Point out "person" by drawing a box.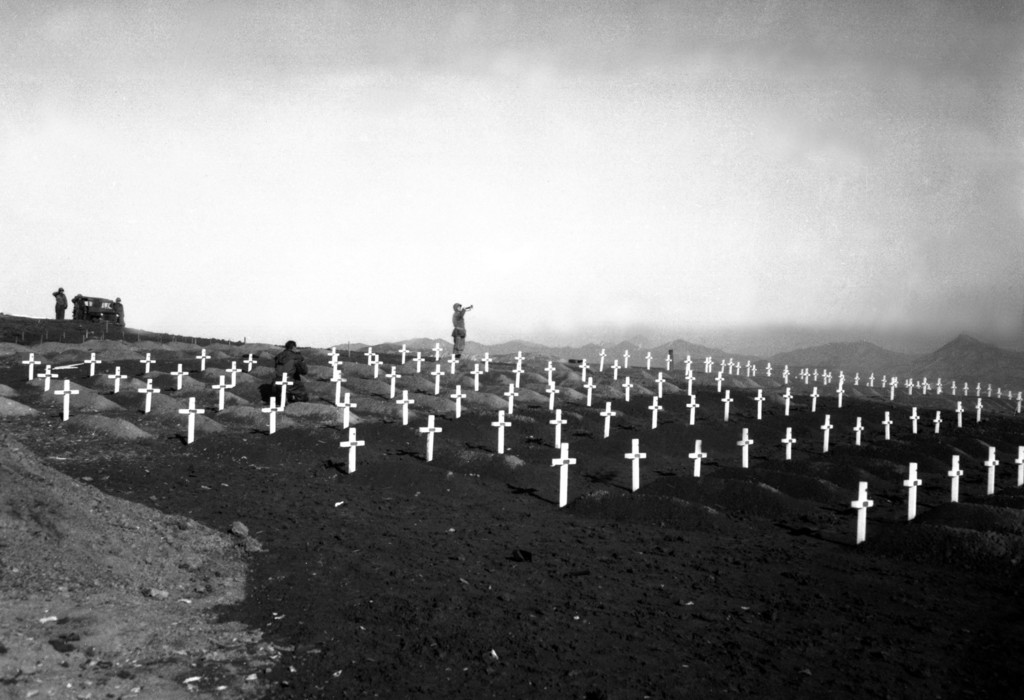
bbox=[452, 304, 470, 357].
